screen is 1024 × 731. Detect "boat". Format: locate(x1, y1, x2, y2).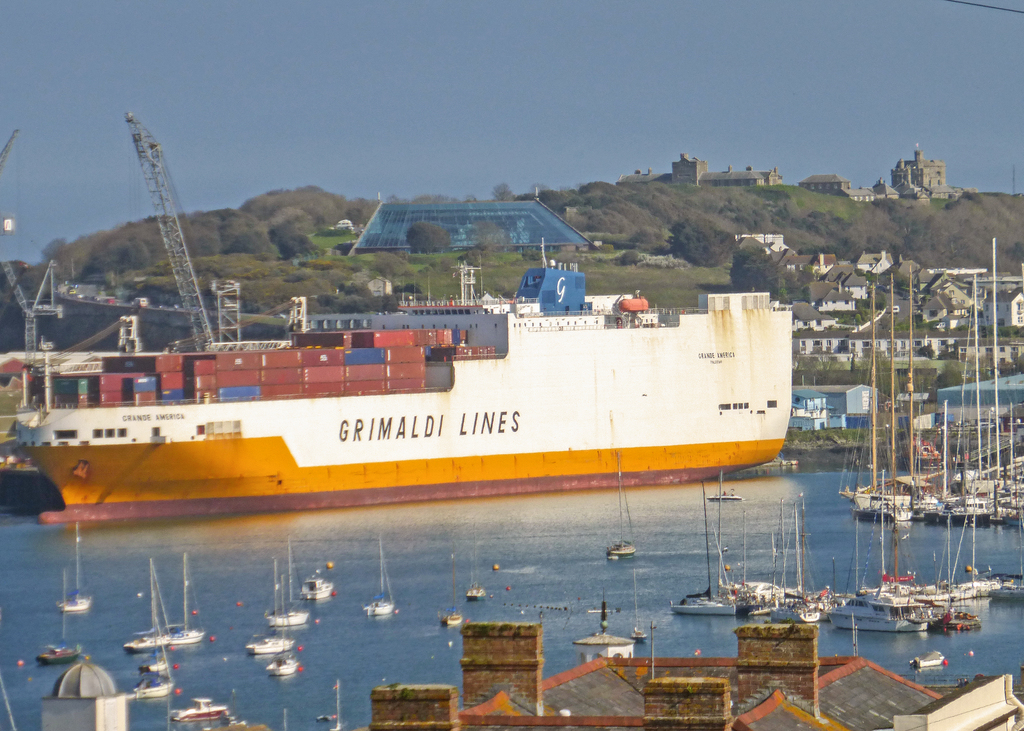
locate(902, 263, 954, 522).
